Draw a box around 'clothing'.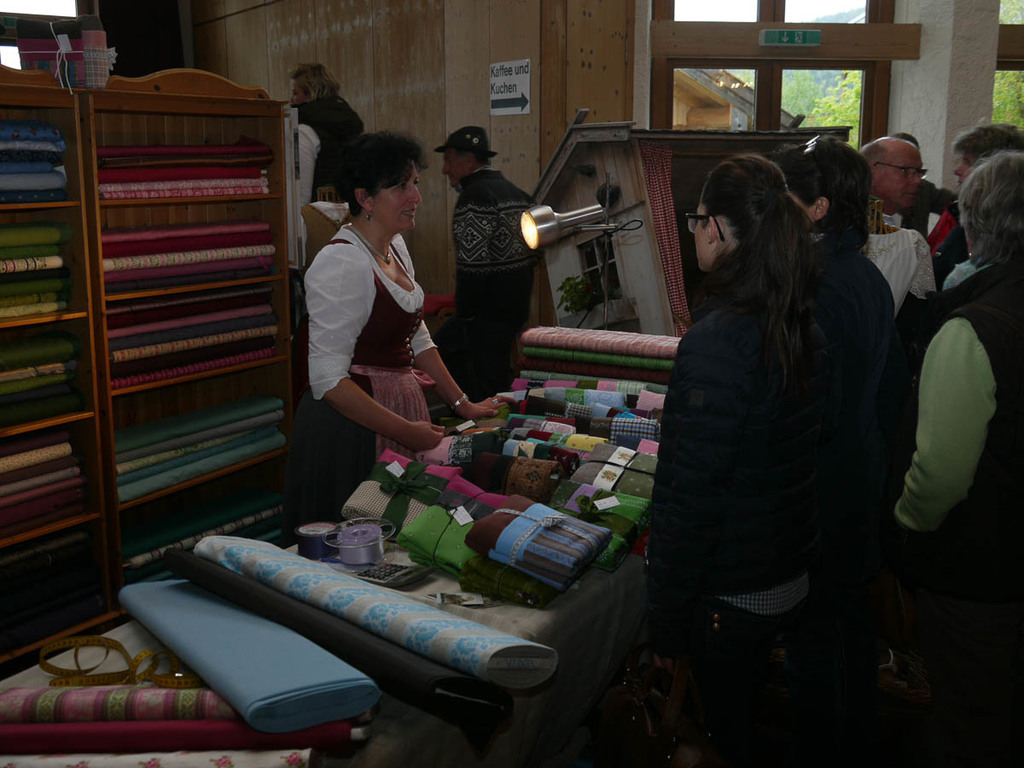
445,163,538,390.
